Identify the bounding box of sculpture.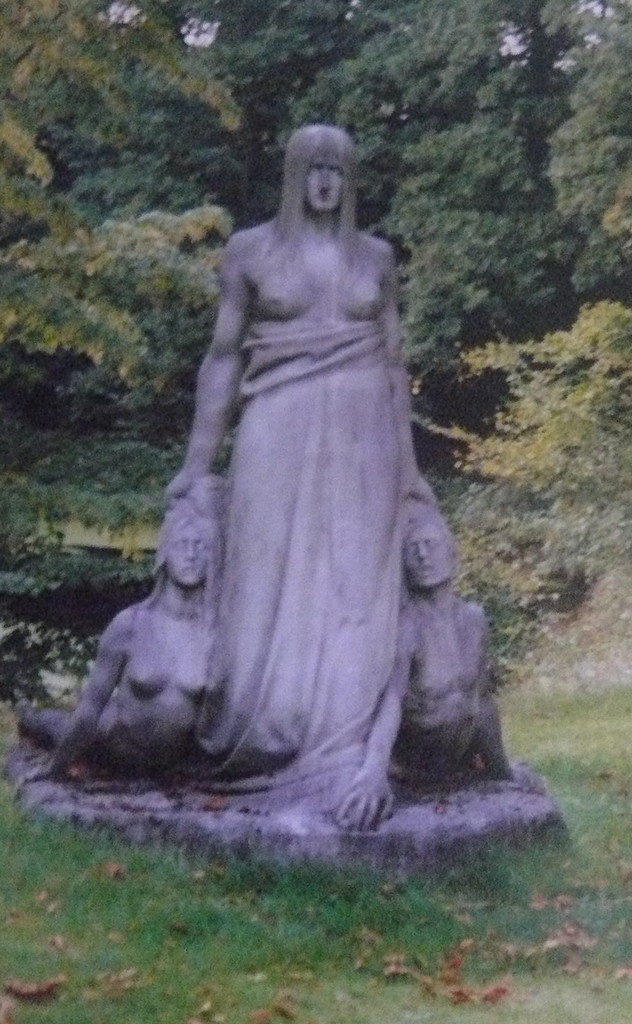
{"x1": 96, "y1": 98, "x2": 530, "y2": 863}.
